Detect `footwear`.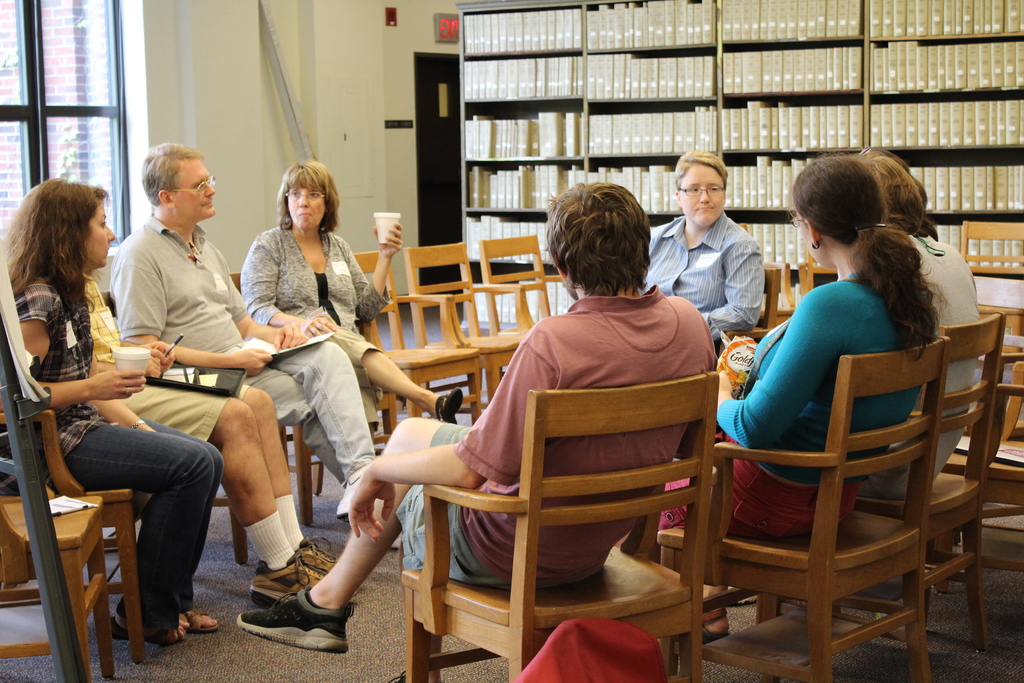
Detected at bbox(248, 551, 353, 606).
